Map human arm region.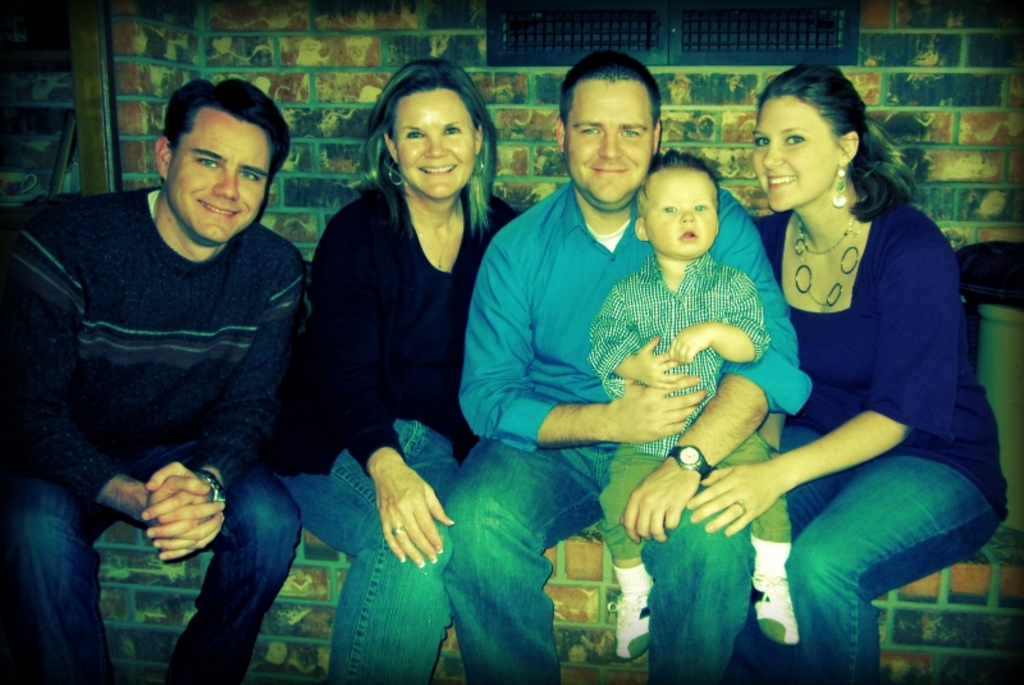
Mapped to x1=589, y1=294, x2=686, y2=391.
